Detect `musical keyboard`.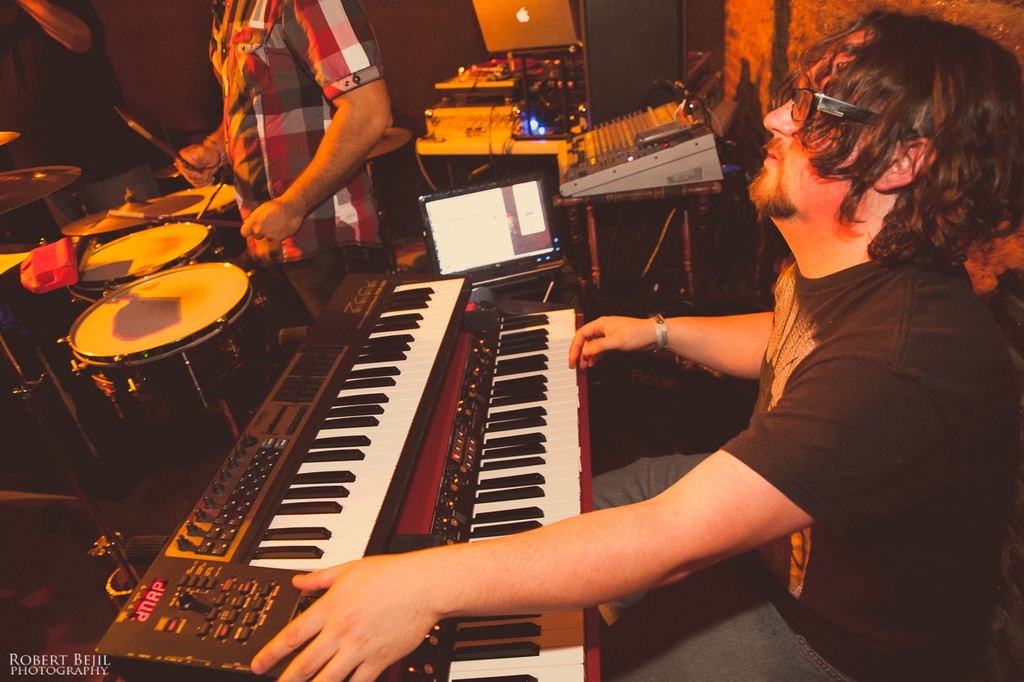
Detected at (413,308,593,681).
